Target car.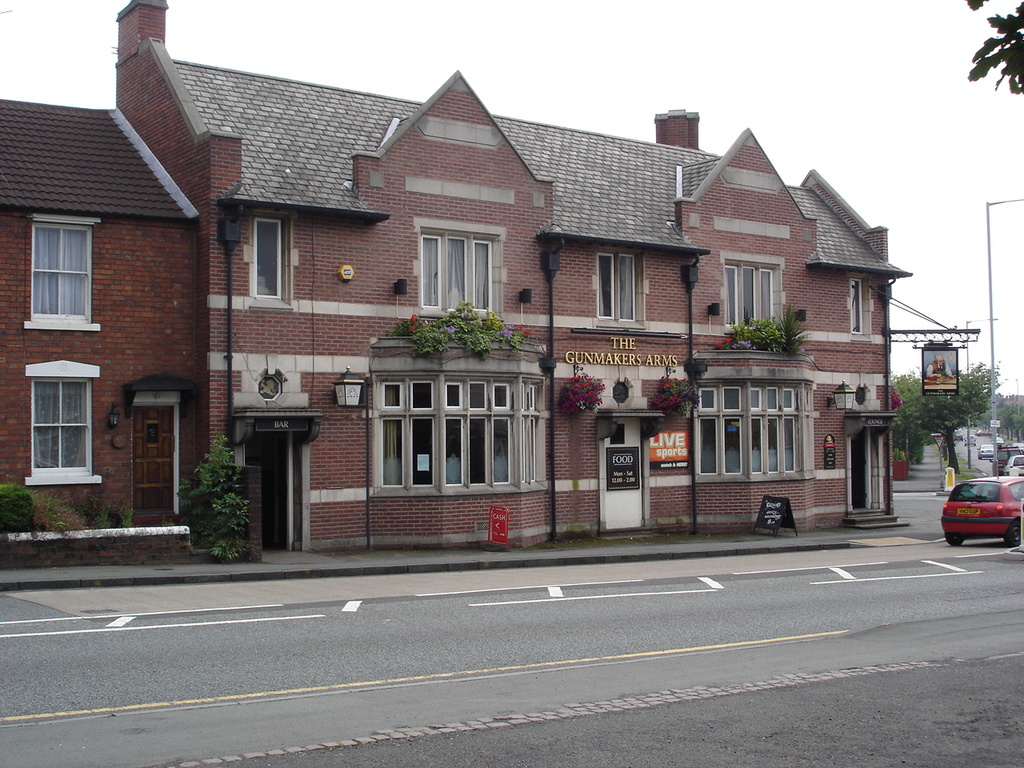
Target region: x1=1002, y1=446, x2=1023, y2=482.
